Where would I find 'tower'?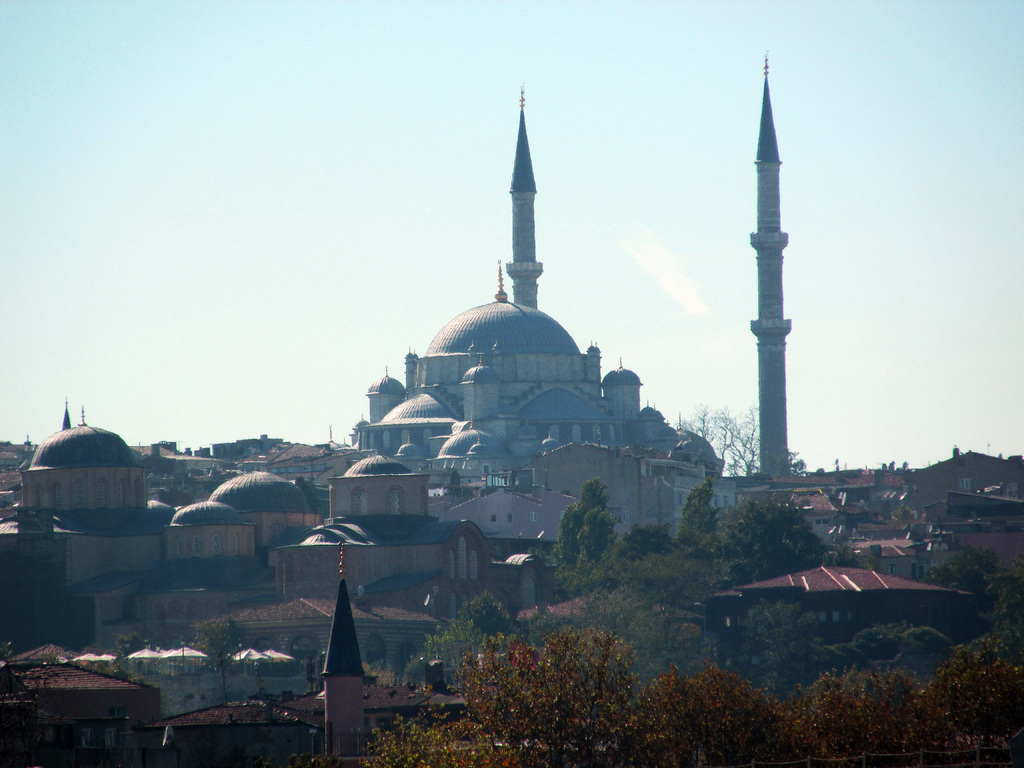
At crop(321, 544, 362, 765).
